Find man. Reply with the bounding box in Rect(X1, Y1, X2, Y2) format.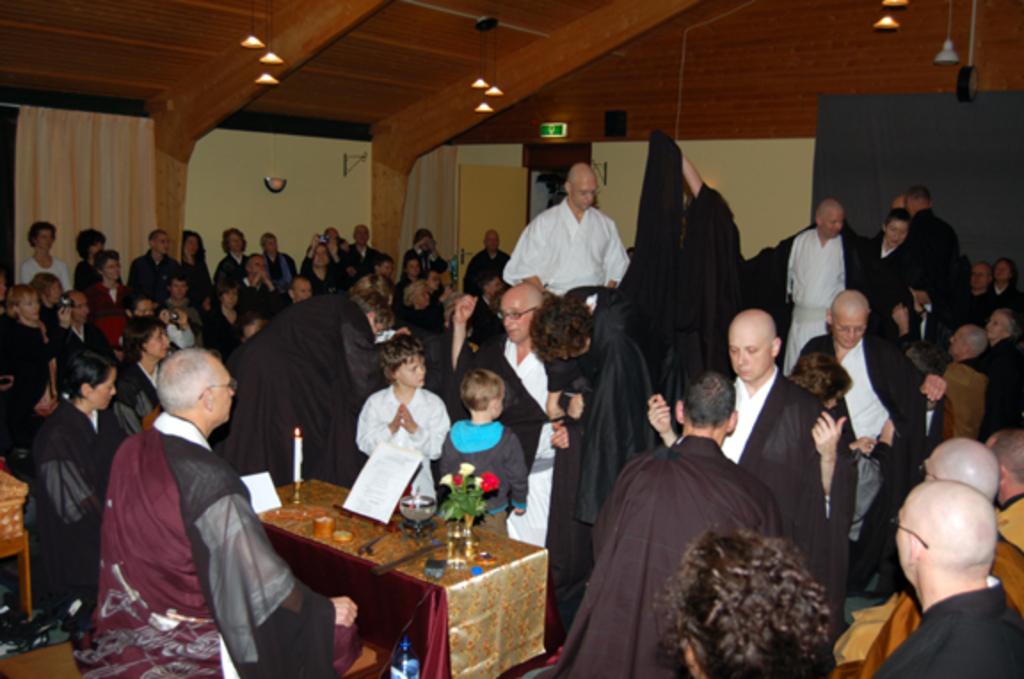
Rect(501, 160, 633, 304).
